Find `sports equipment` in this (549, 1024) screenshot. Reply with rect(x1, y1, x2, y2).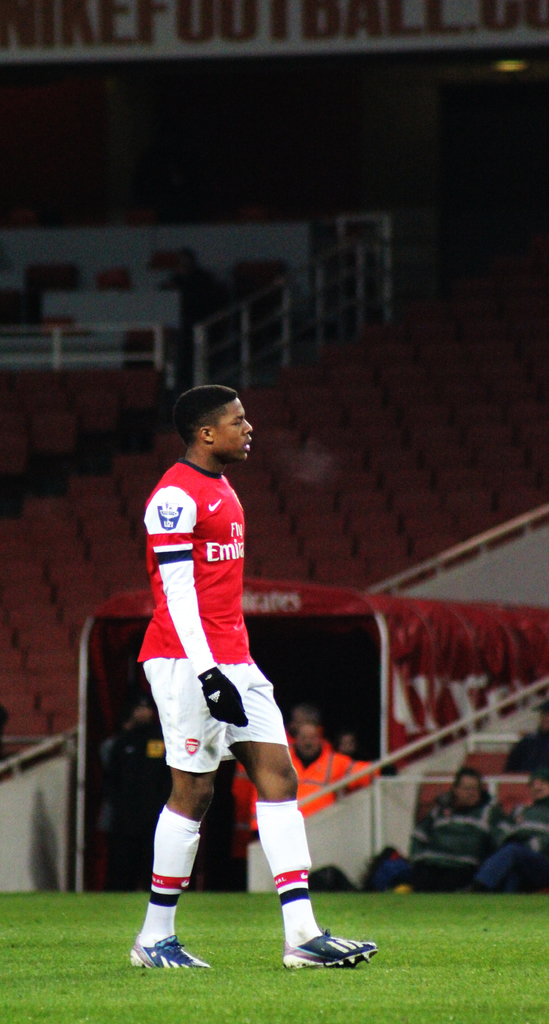
rect(286, 931, 379, 965).
